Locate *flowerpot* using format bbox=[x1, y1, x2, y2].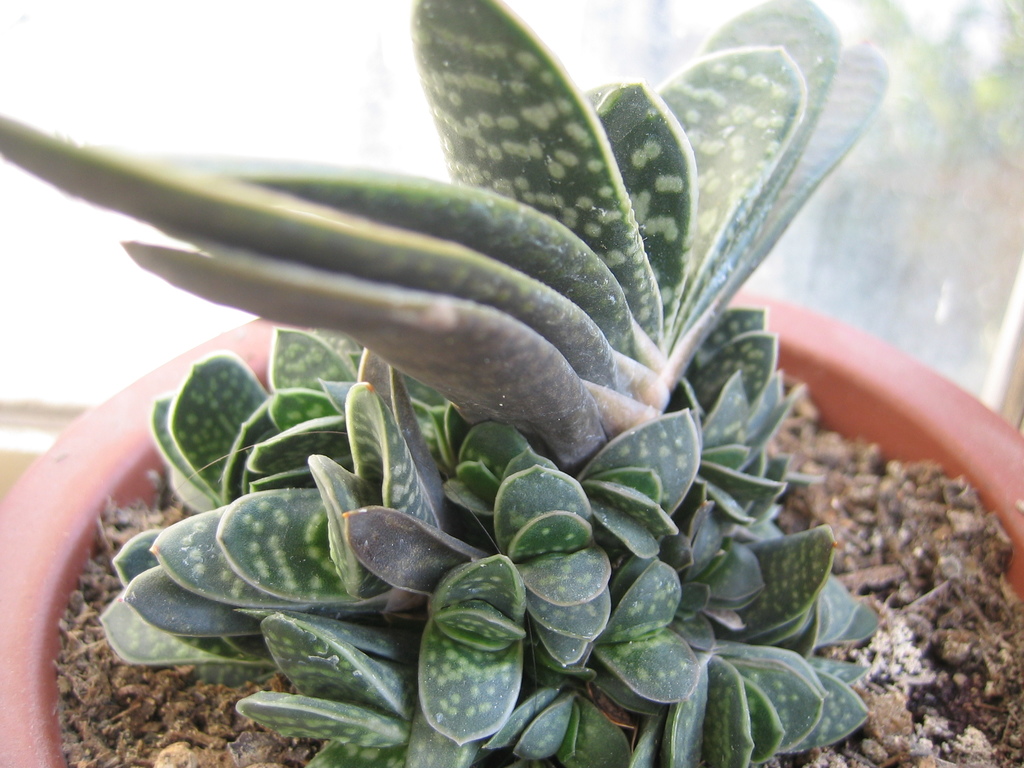
bbox=[36, 49, 1009, 767].
